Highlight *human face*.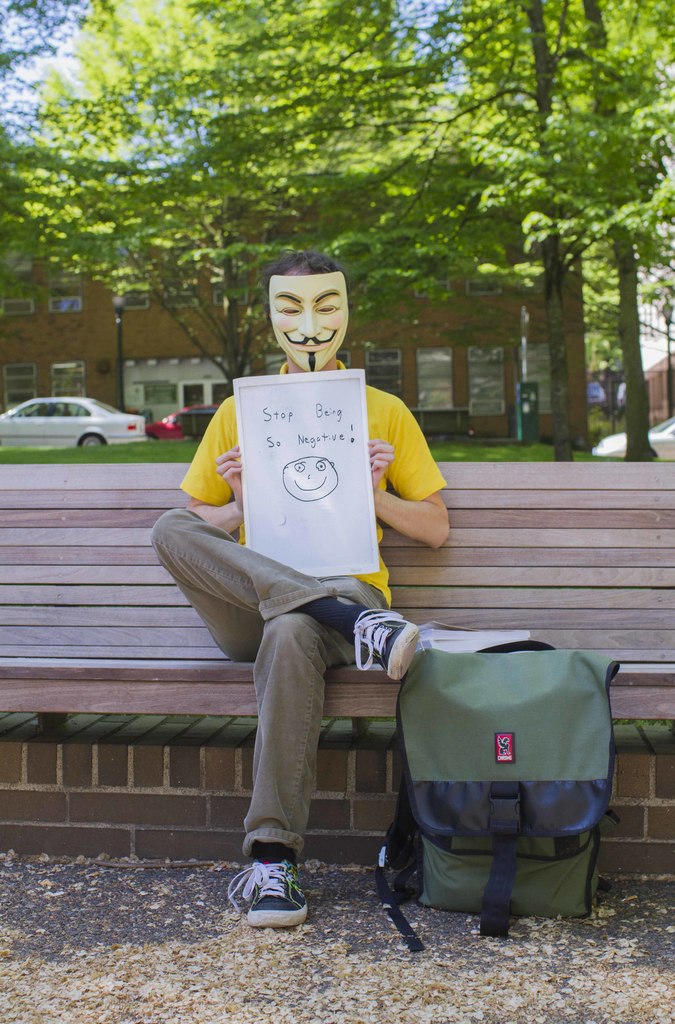
Highlighted region: bbox=(267, 276, 345, 372).
